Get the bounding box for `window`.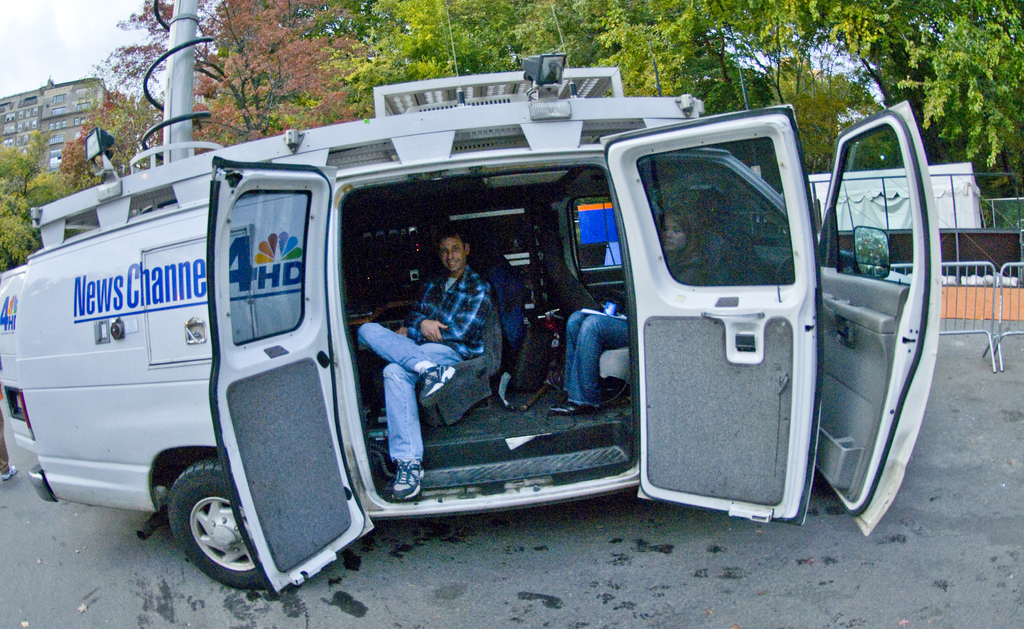
[636, 133, 789, 280].
